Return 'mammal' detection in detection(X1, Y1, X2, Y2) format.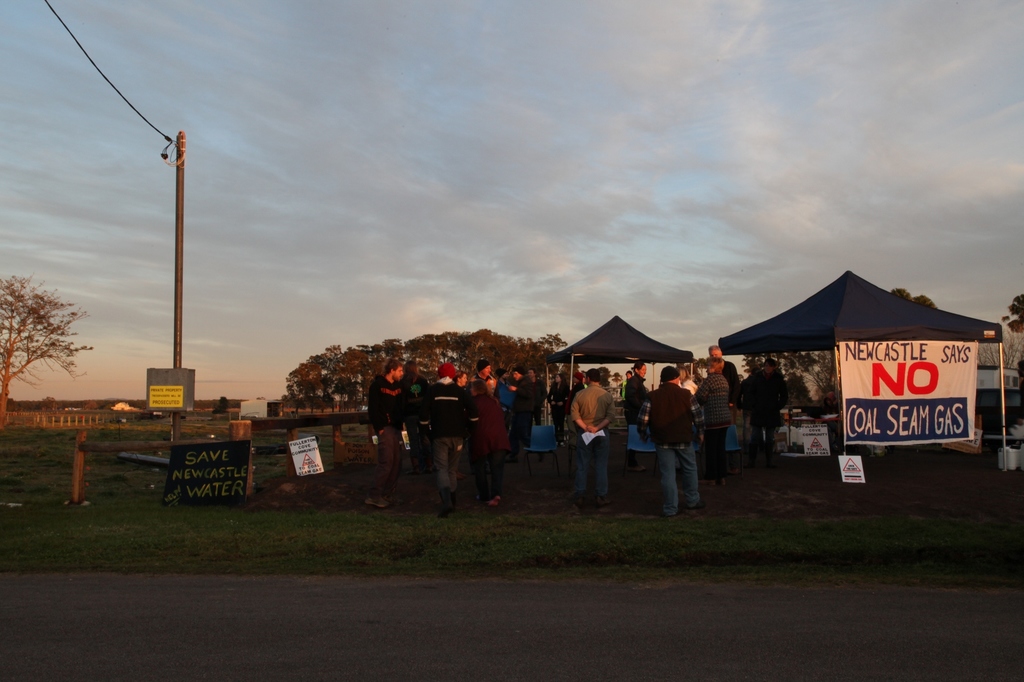
detection(624, 369, 630, 384).
